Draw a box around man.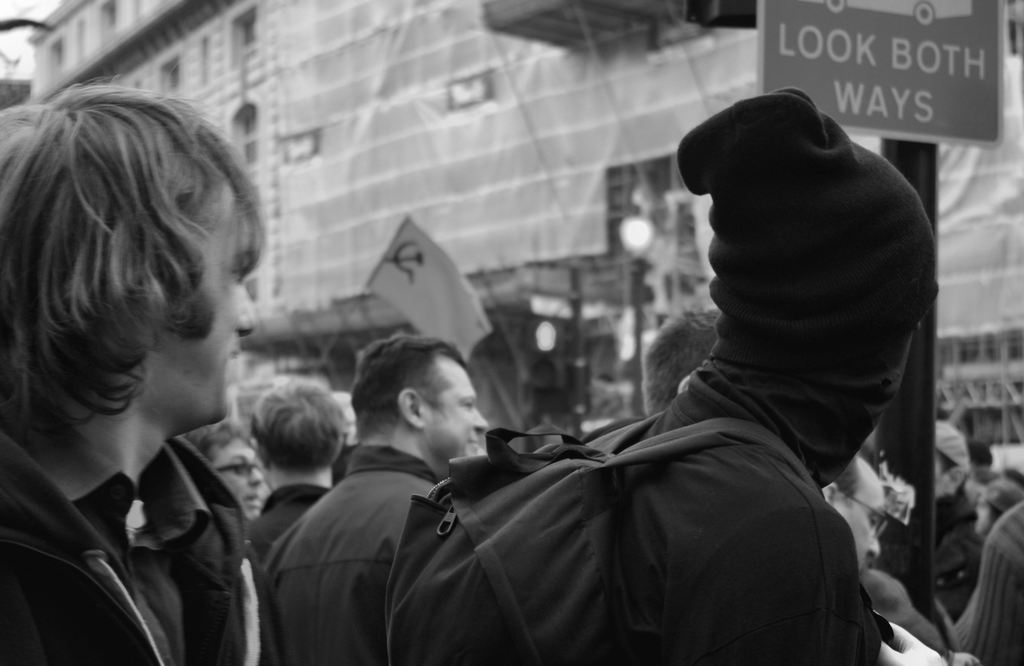
locate(815, 450, 893, 576).
